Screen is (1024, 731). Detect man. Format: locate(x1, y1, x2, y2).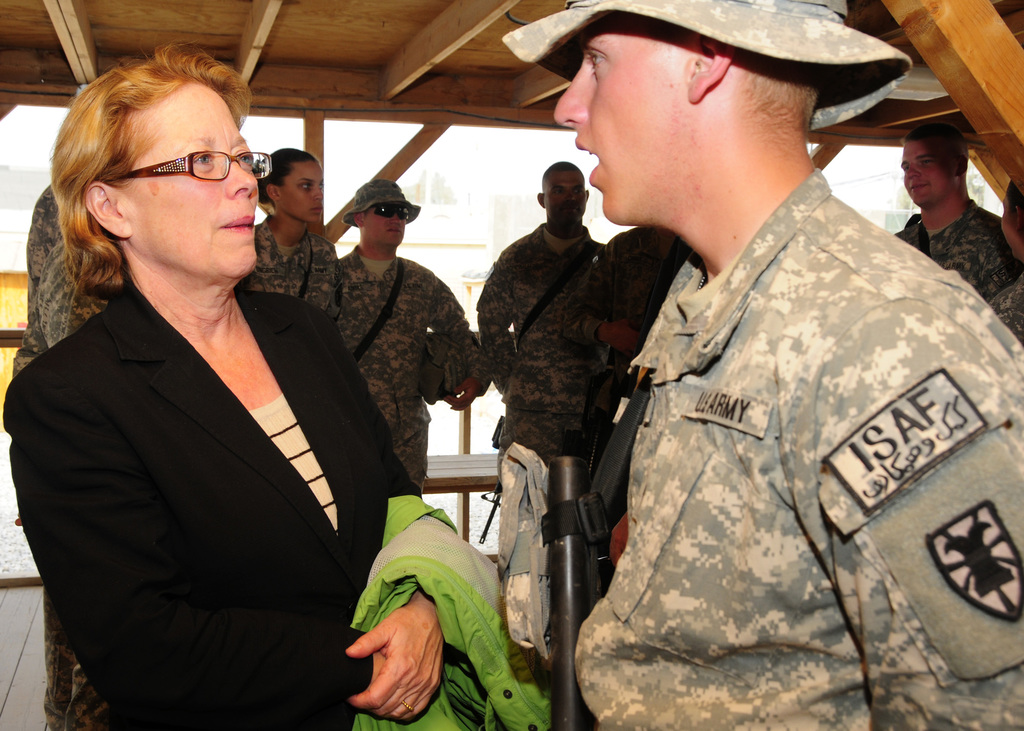
locate(474, 158, 608, 469).
